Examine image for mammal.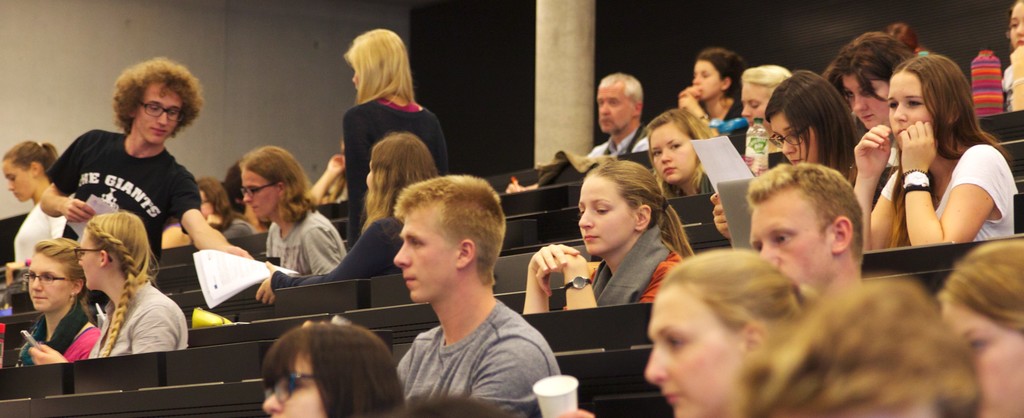
Examination result: <box>256,130,442,305</box>.
